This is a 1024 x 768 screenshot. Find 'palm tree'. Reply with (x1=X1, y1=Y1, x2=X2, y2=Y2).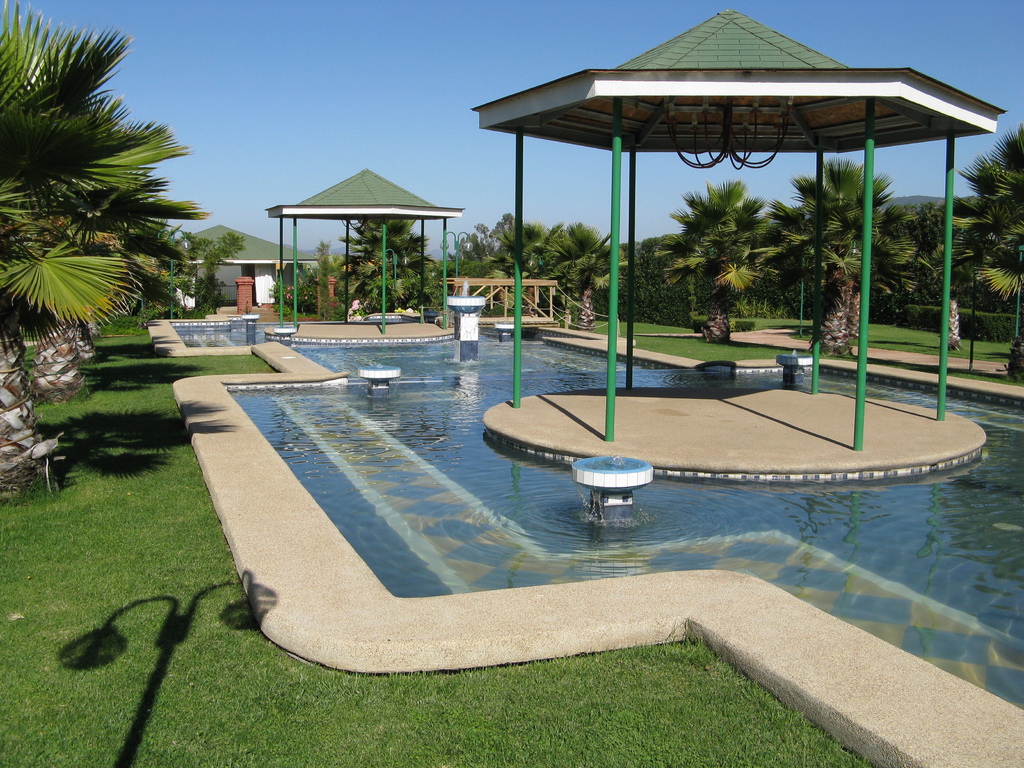
(x1=794, y1=166, x2=881, y2=375).
